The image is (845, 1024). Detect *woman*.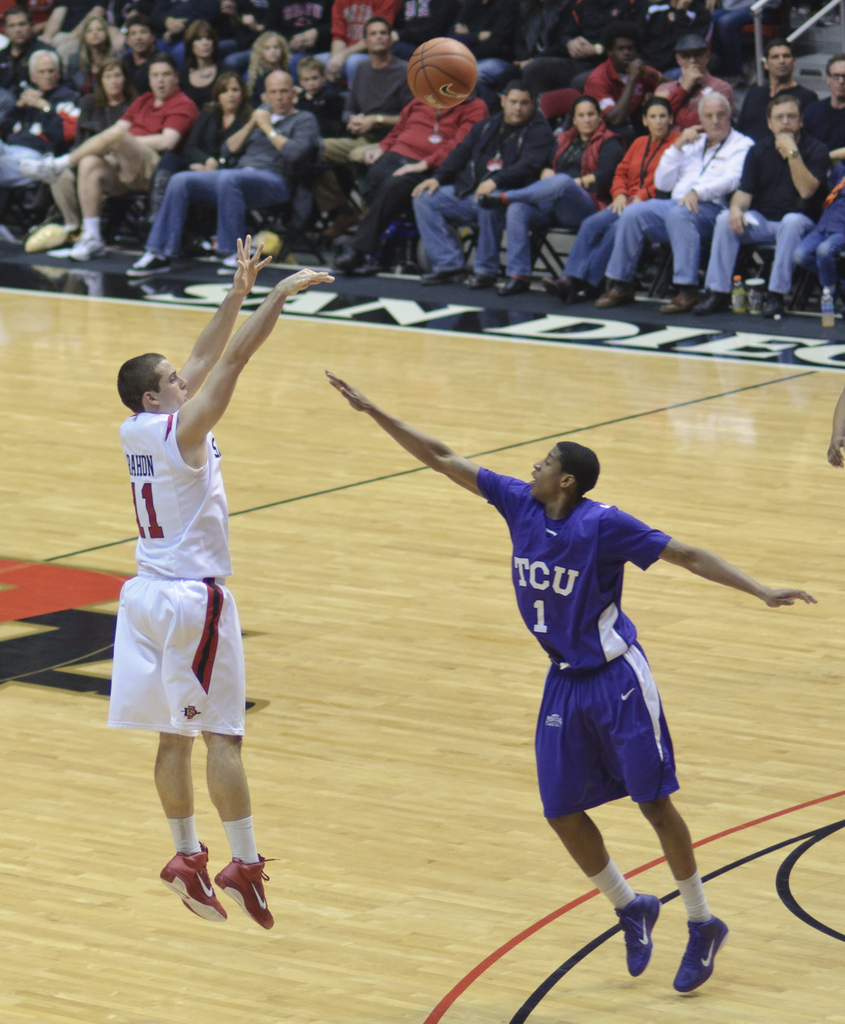
Detection: 52 54 134 216.
